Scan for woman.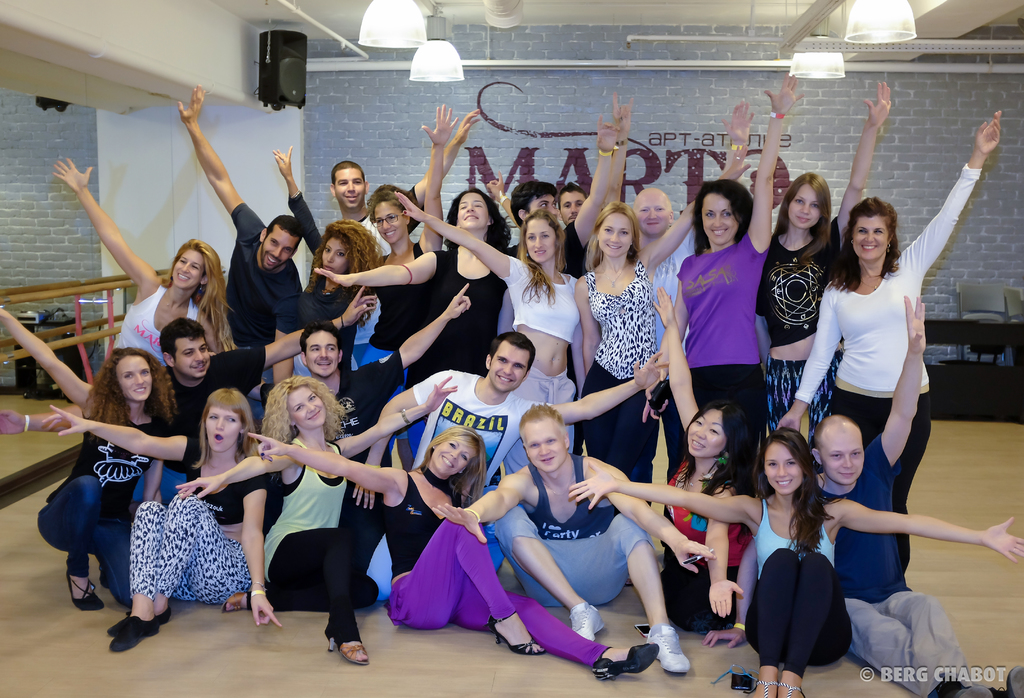
Scan result: bbox=(658, 286, 751, 635).
